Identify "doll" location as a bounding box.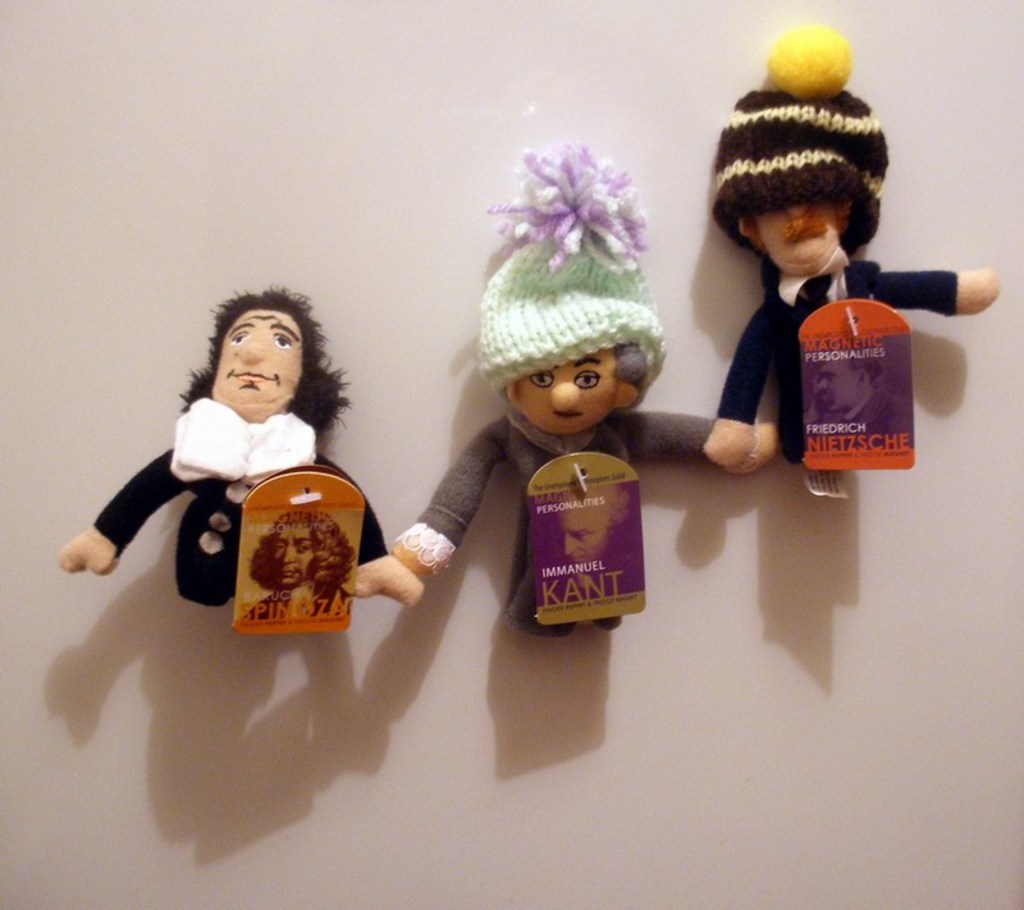
{"left": 51, "top": 285, "right": 380, "bottom": 605}.
